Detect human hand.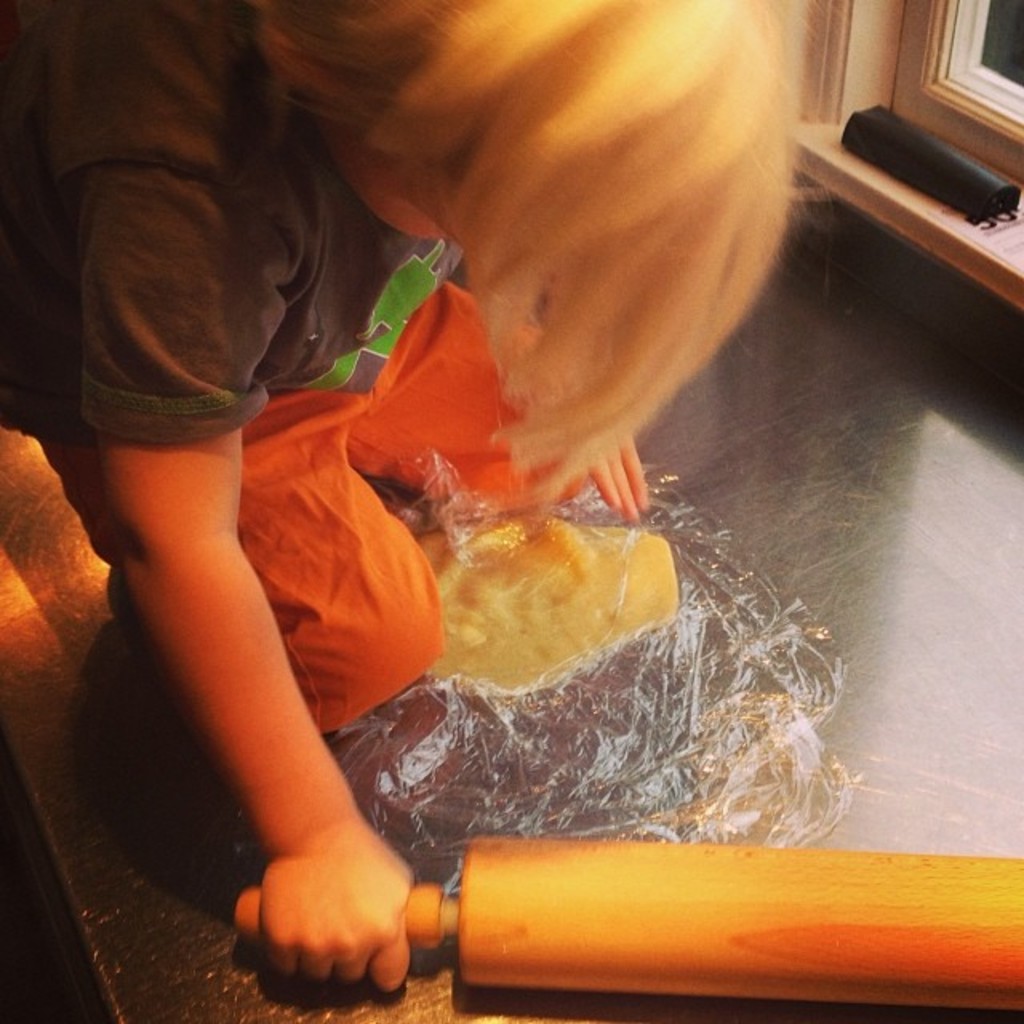
Detected at (x1=232, y1=826, x2=430, y2=1000).
